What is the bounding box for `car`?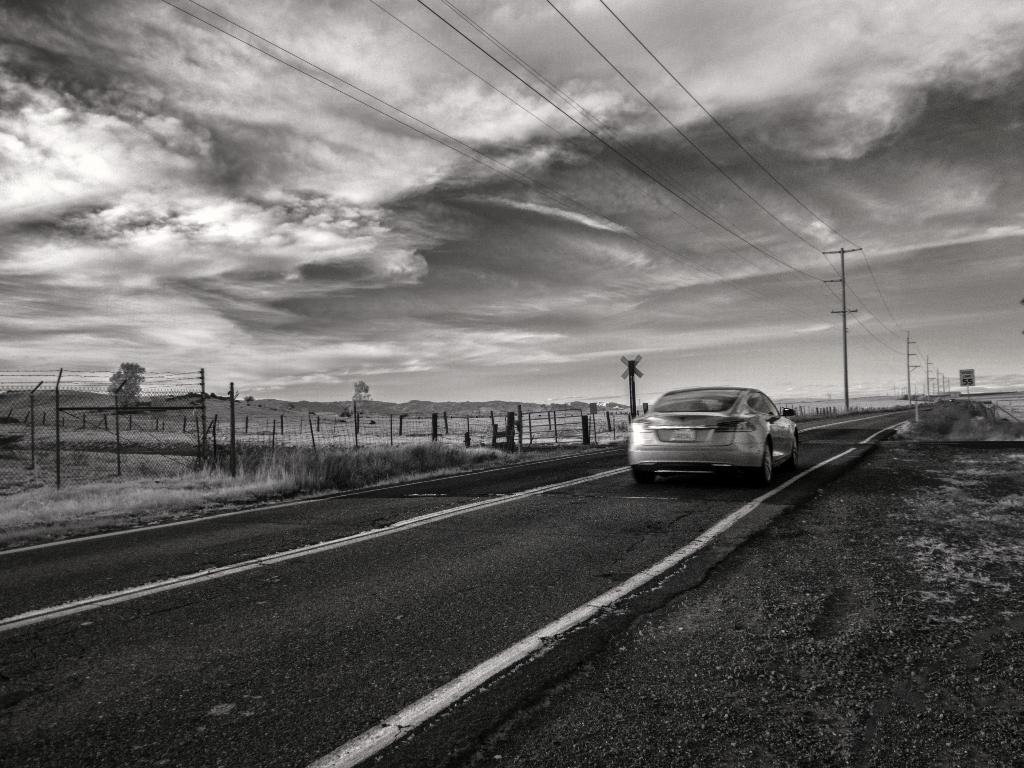
(624,384,800,485).
